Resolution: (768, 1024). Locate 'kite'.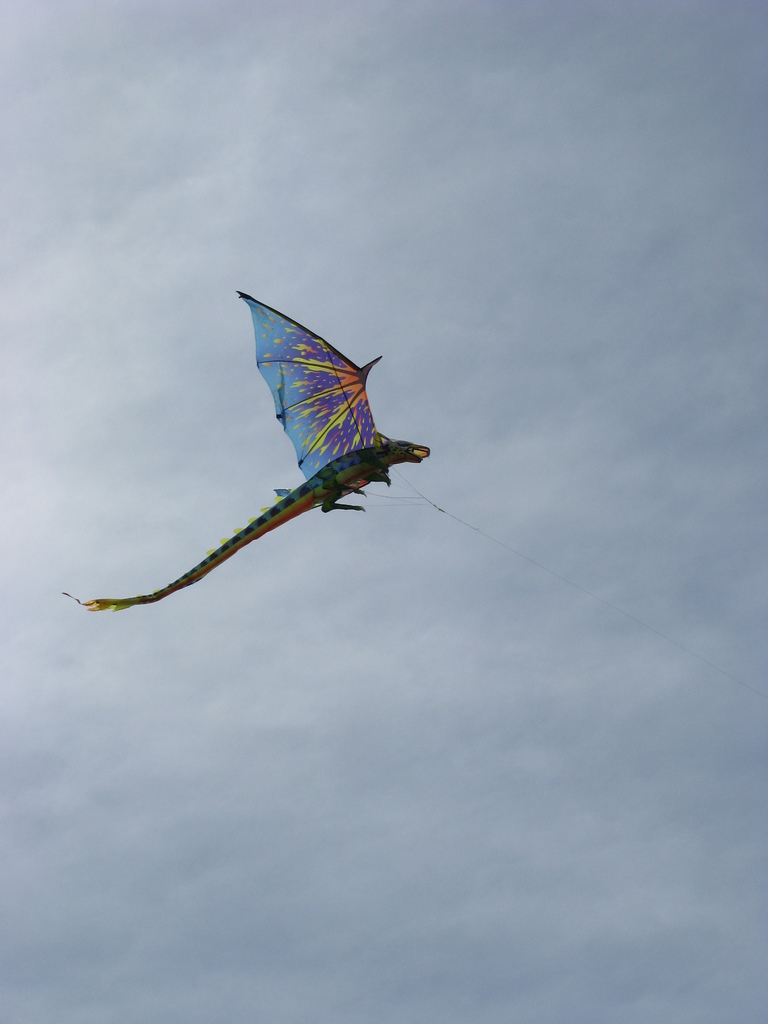
(left=60, top=290, right=429, bottom=612).
